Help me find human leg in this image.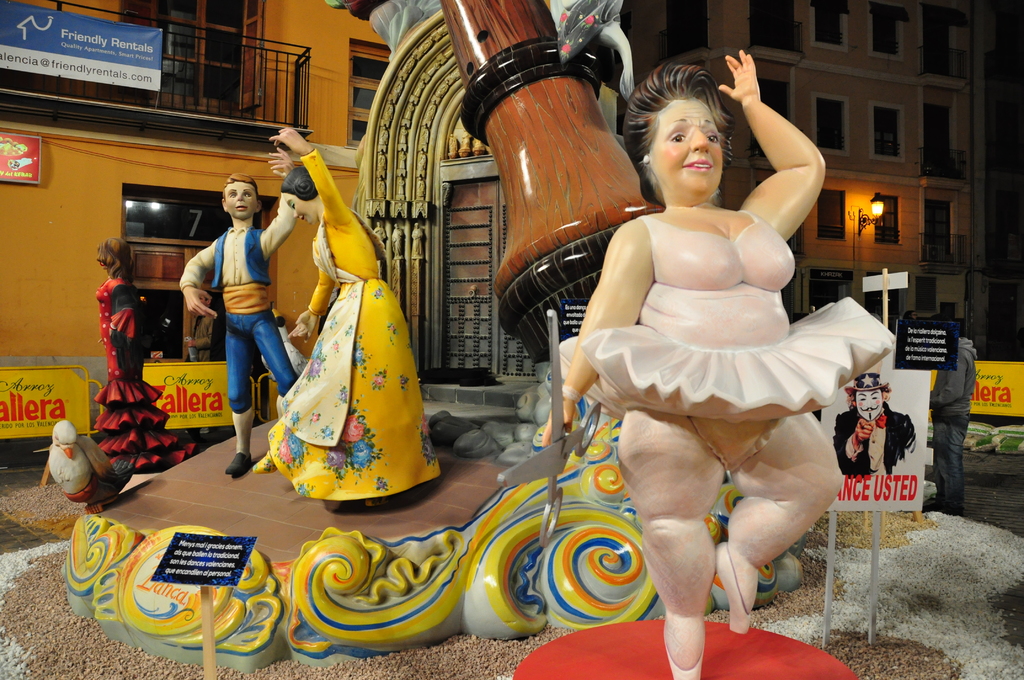
Found it: BBox(221, 327, 250, 478).
